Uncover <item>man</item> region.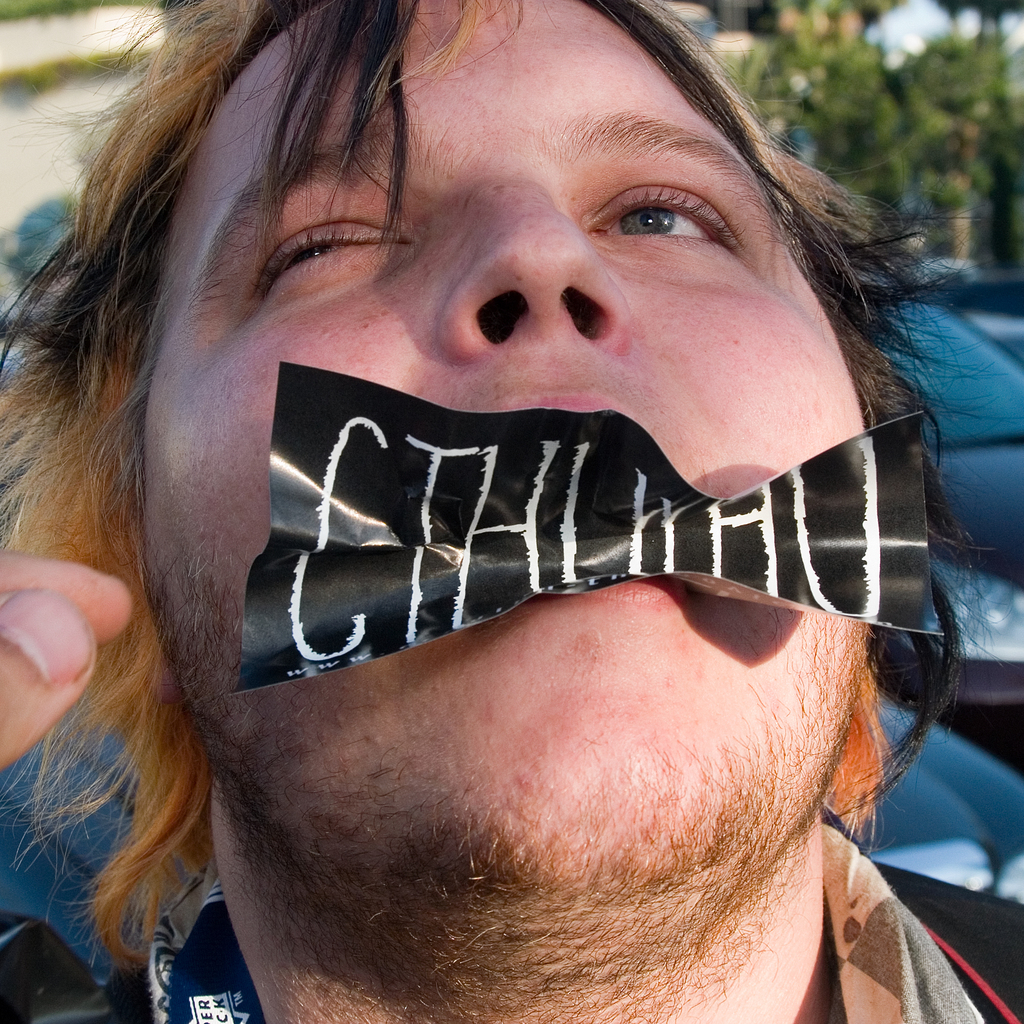
Uncovered: locate(0, 11, 1023, 976).
